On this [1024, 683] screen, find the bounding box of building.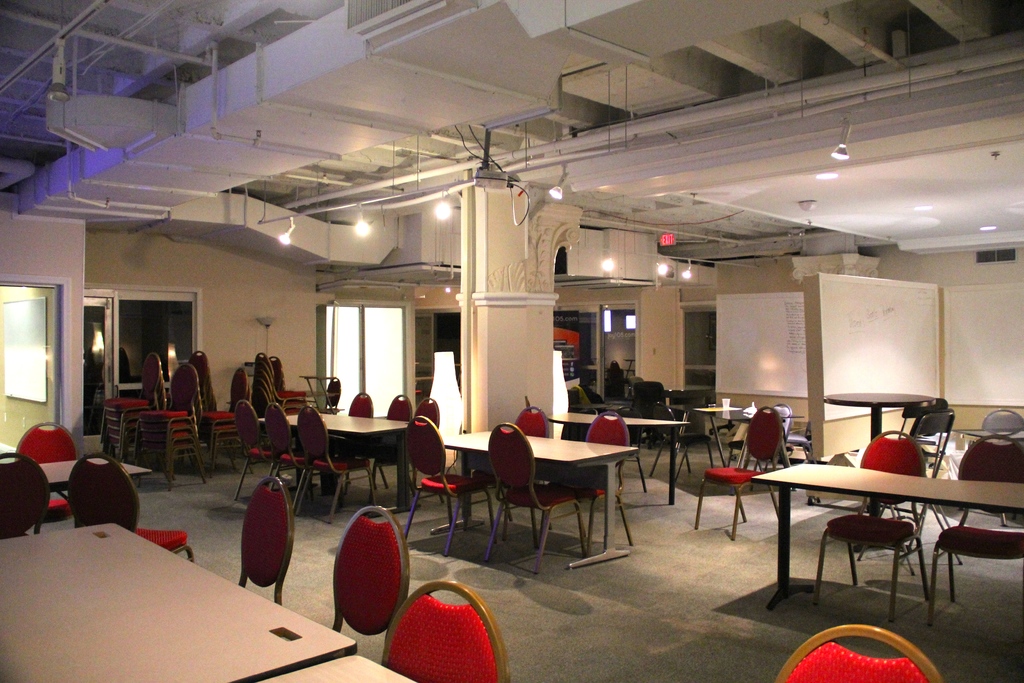
Bounding box: {"x1": 0, "y1": 0, "x2": 1023, "y2": 682}.
